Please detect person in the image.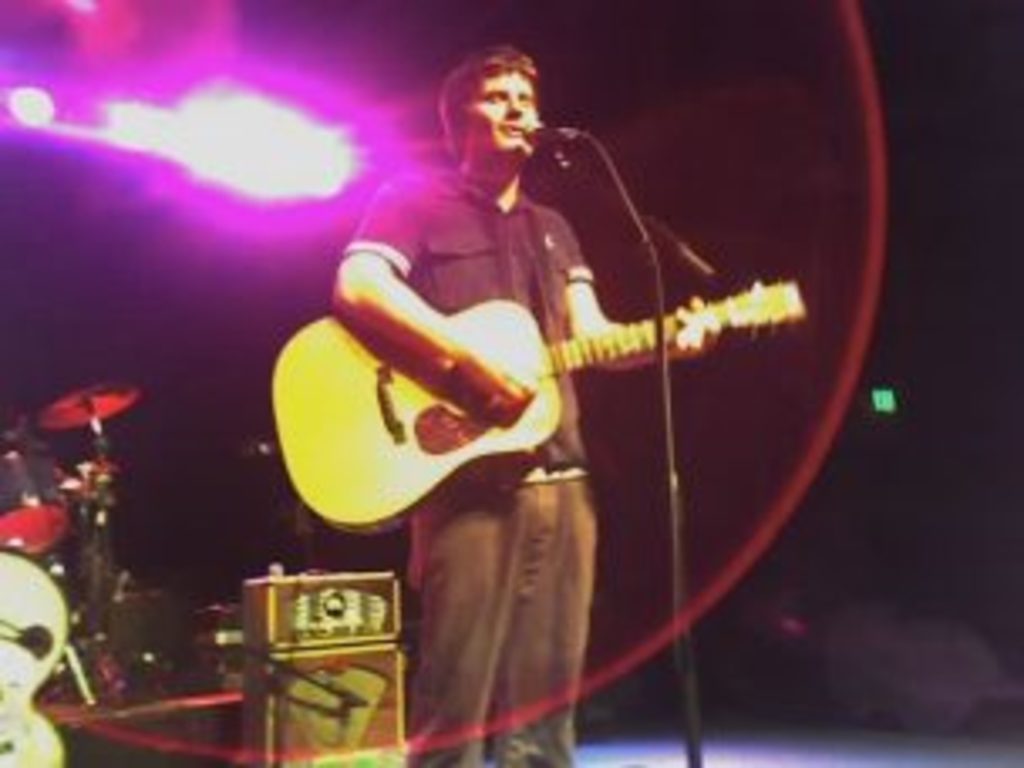
rect(327, 37, 717, 765).
